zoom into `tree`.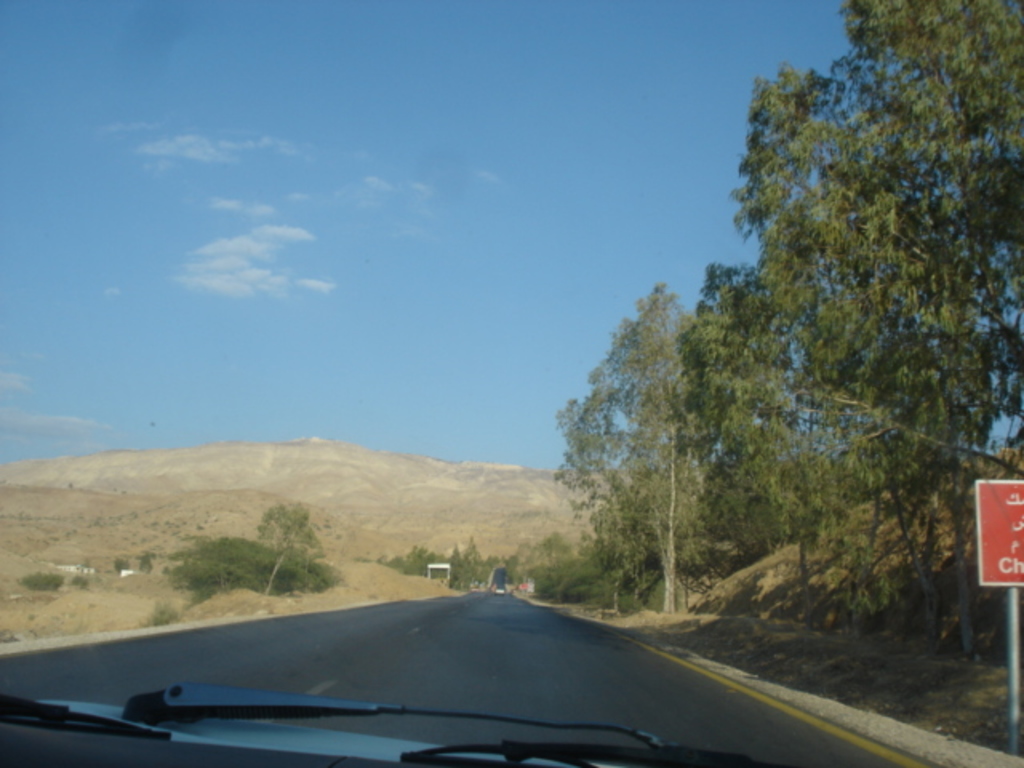
Zoom target: bbox=[253, 493, 331, 558].
